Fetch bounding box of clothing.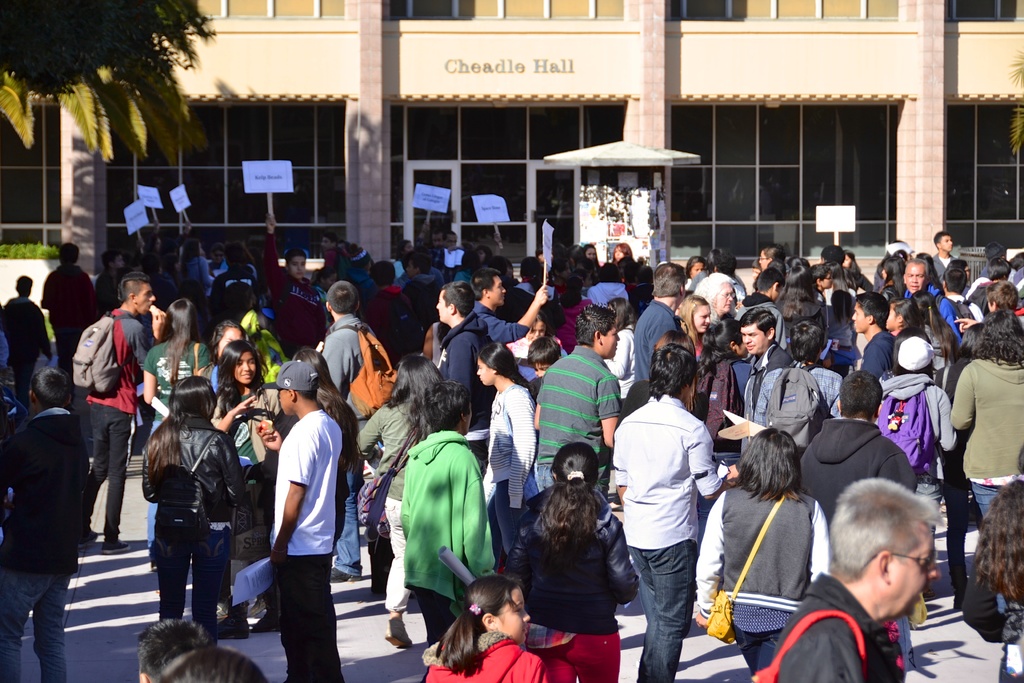
Bbox: <region>79, 304, 155, 537</region>.
